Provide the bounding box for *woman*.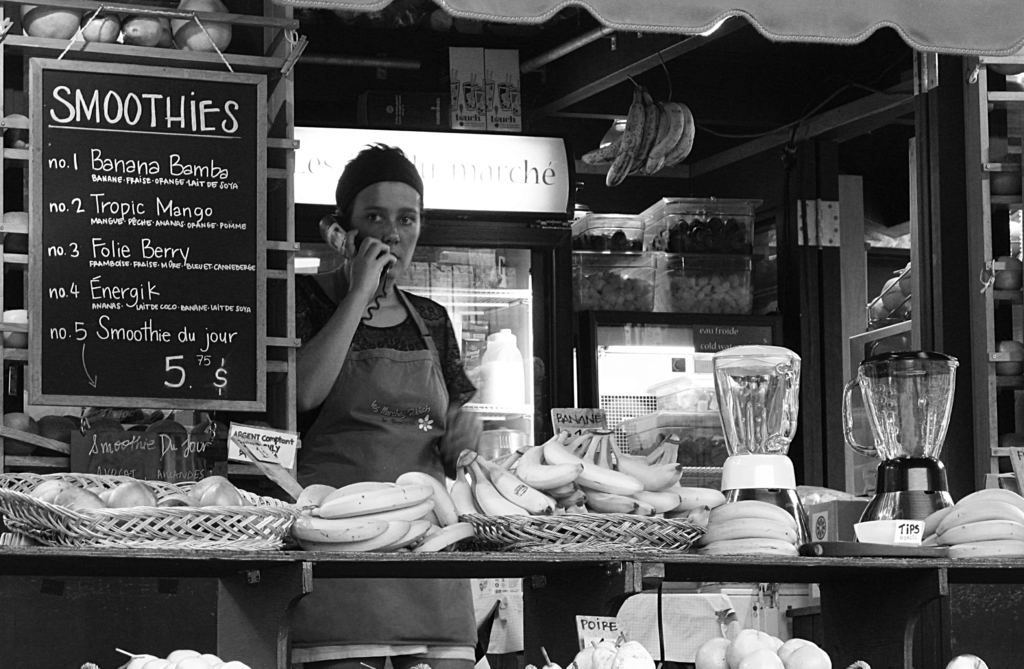
247, 141, 468, 648.
